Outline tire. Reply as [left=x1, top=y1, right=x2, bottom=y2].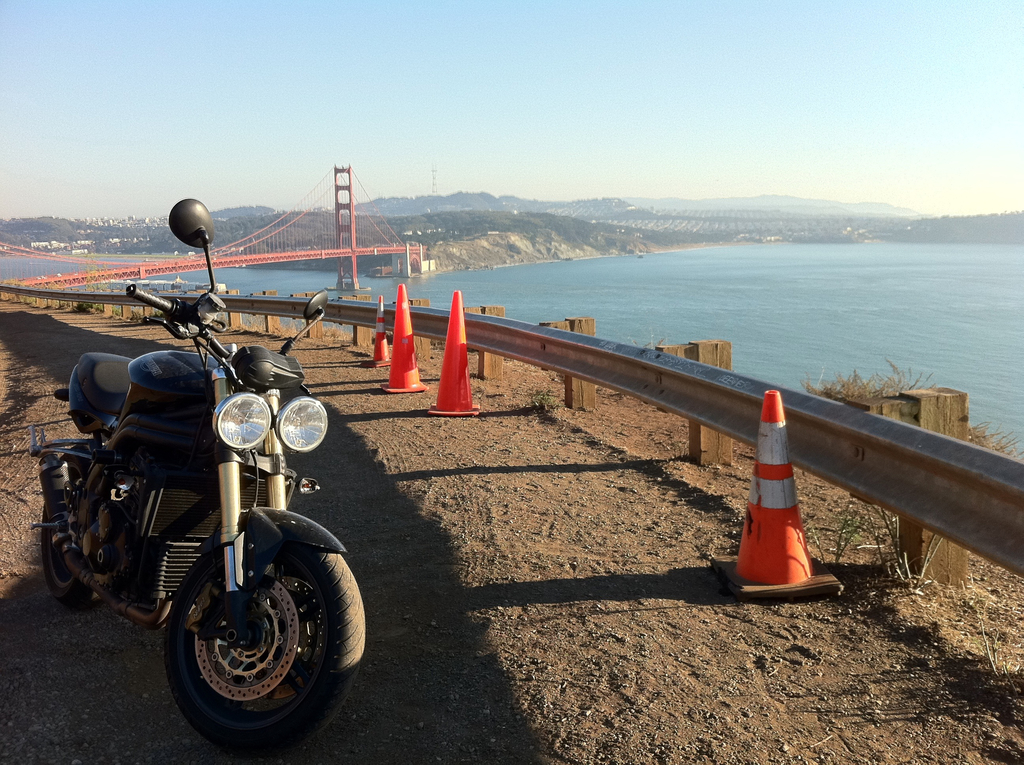
[left=42, top=444, right=93, bottom=605].
